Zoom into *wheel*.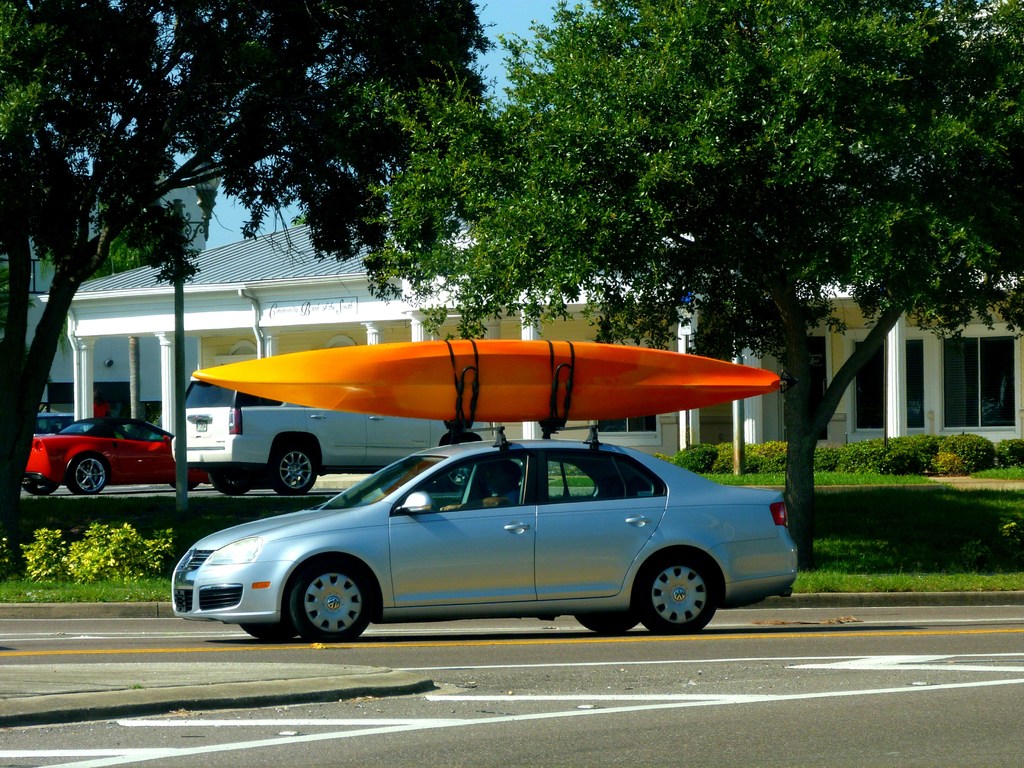
Zoom target: crop(204, 468, 255, 491).
